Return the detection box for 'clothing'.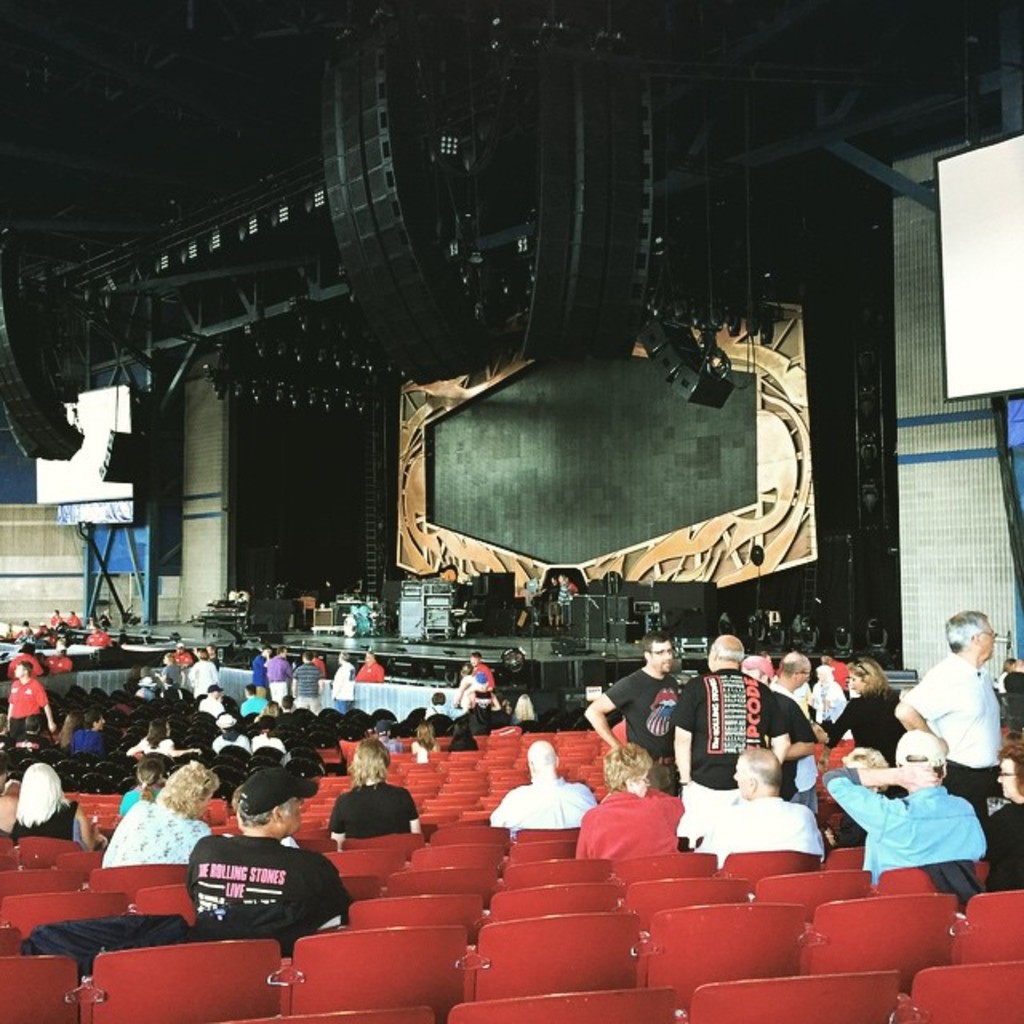
(left=819, top=766, right=992, bottom=882).
